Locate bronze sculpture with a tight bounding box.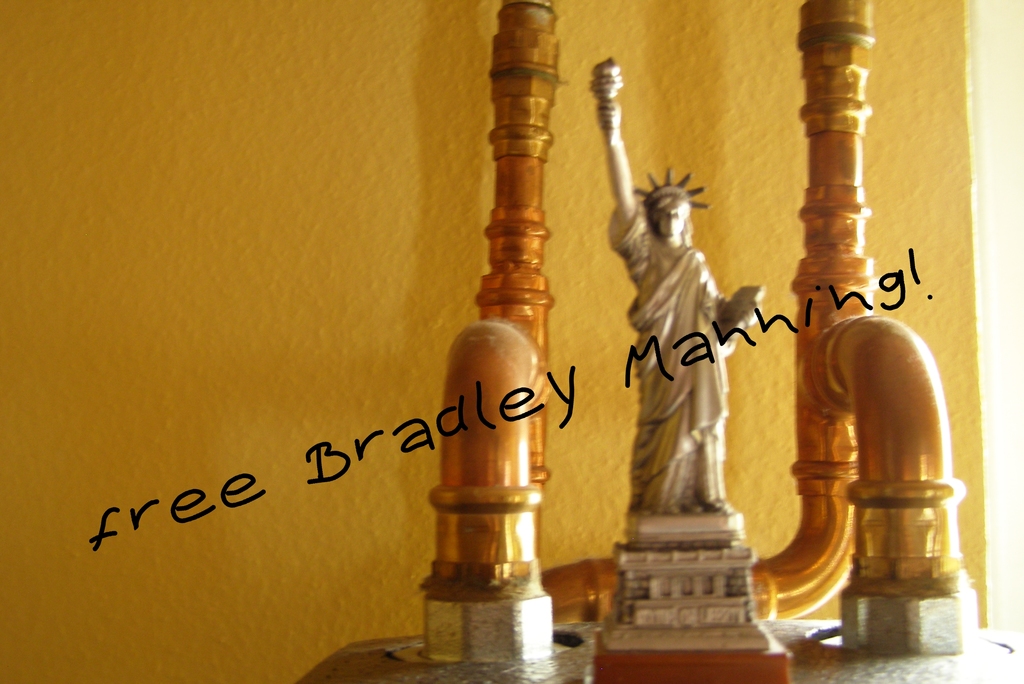
{"left": 609, "top": 51, "right": 772, "bottom": 651}.
